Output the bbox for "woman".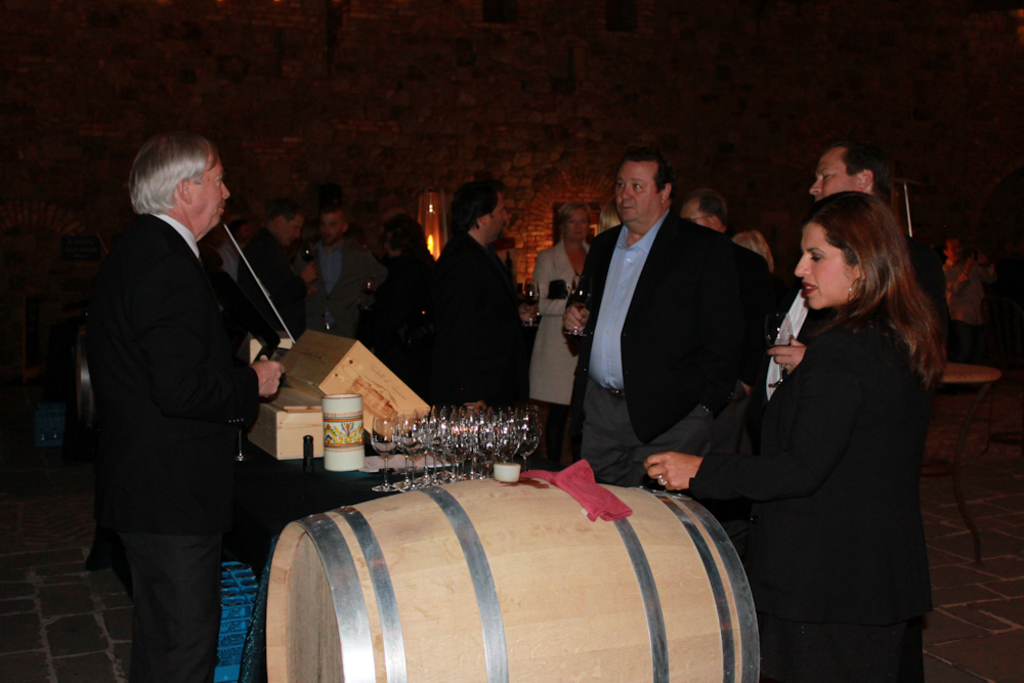
rect(658, 154, 944, 682).
